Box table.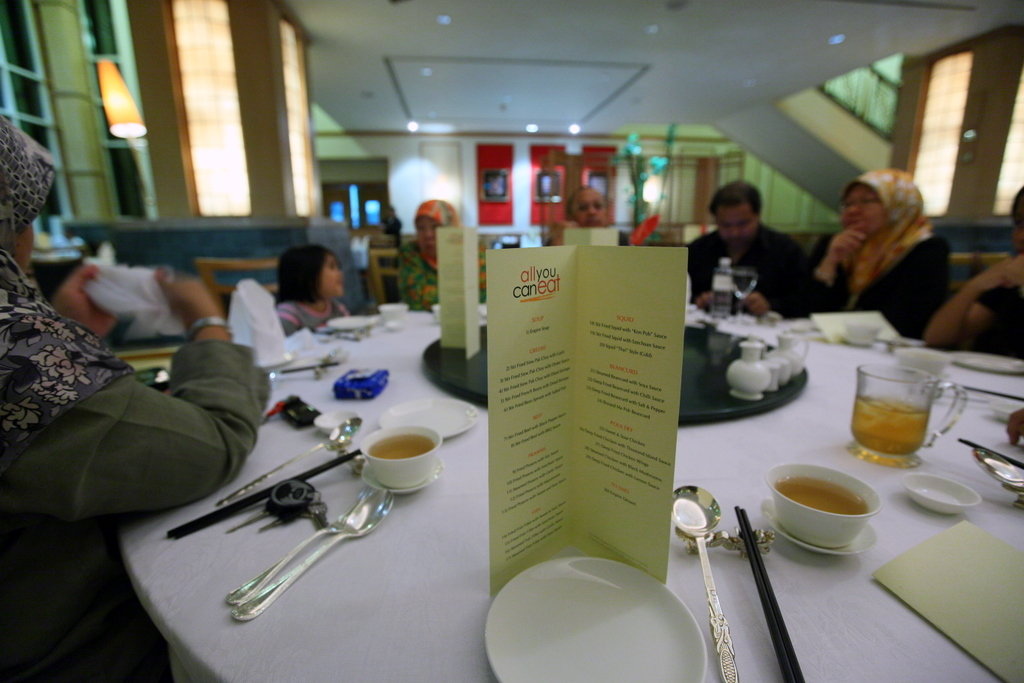
left=120, top=311, right=1023, bottom=682.
